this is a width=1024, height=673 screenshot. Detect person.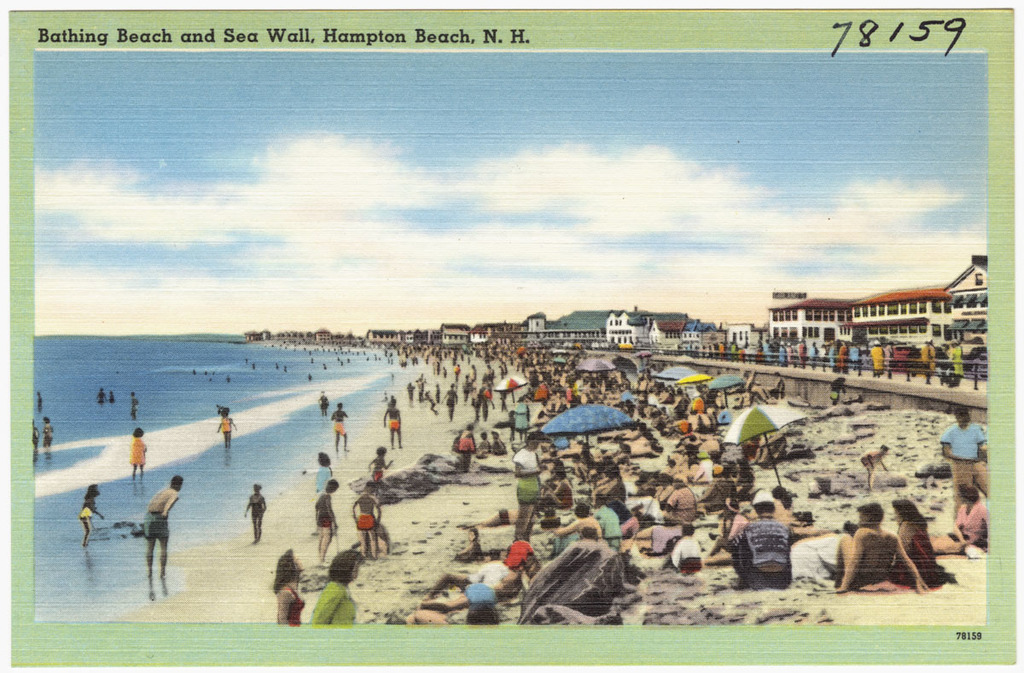
bbox(311, 484, 330, 560).
